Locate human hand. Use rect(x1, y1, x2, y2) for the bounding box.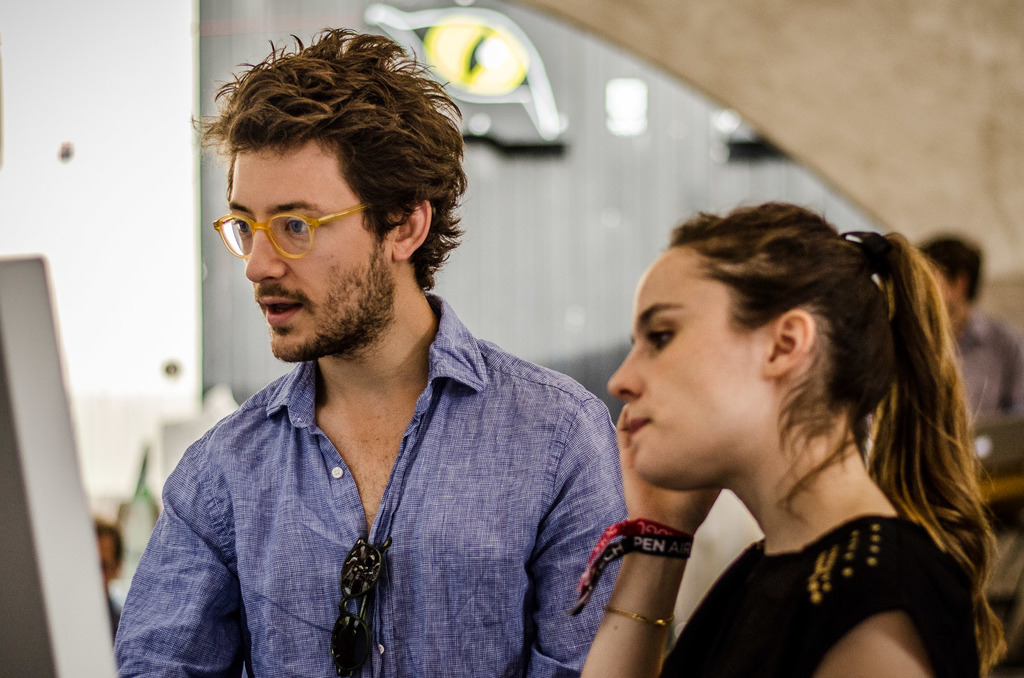
rect(617, 398, 721, 521).
